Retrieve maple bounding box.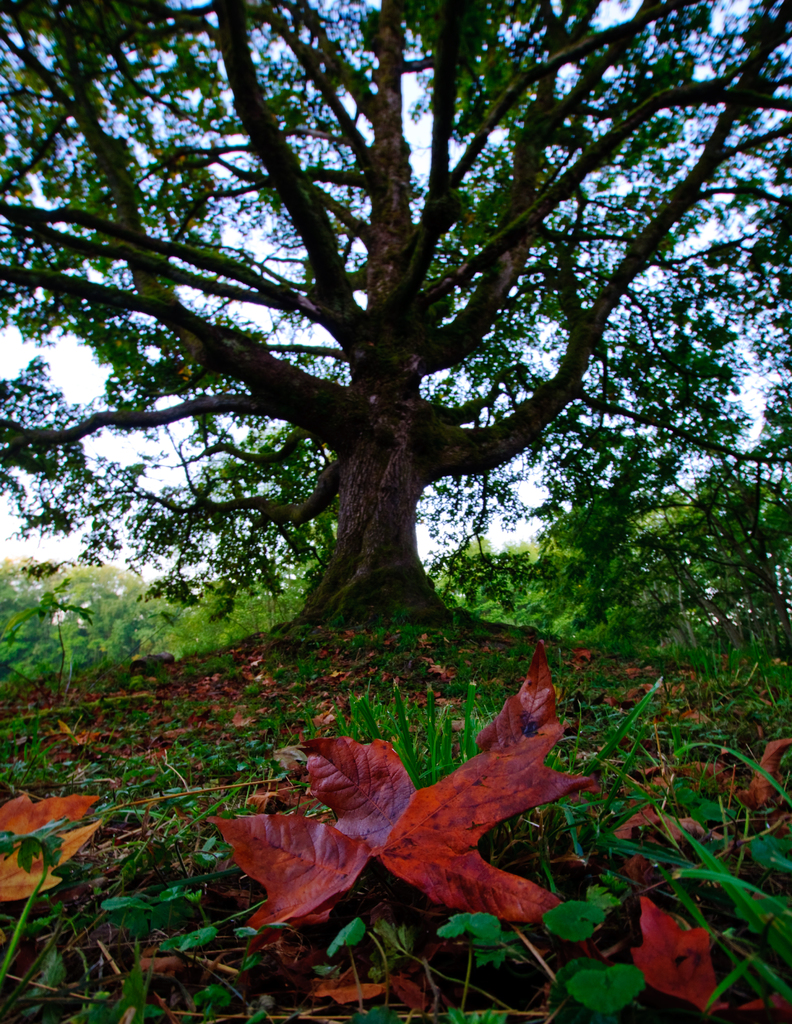
Bounding box: (630, 906, 719, 1014).
